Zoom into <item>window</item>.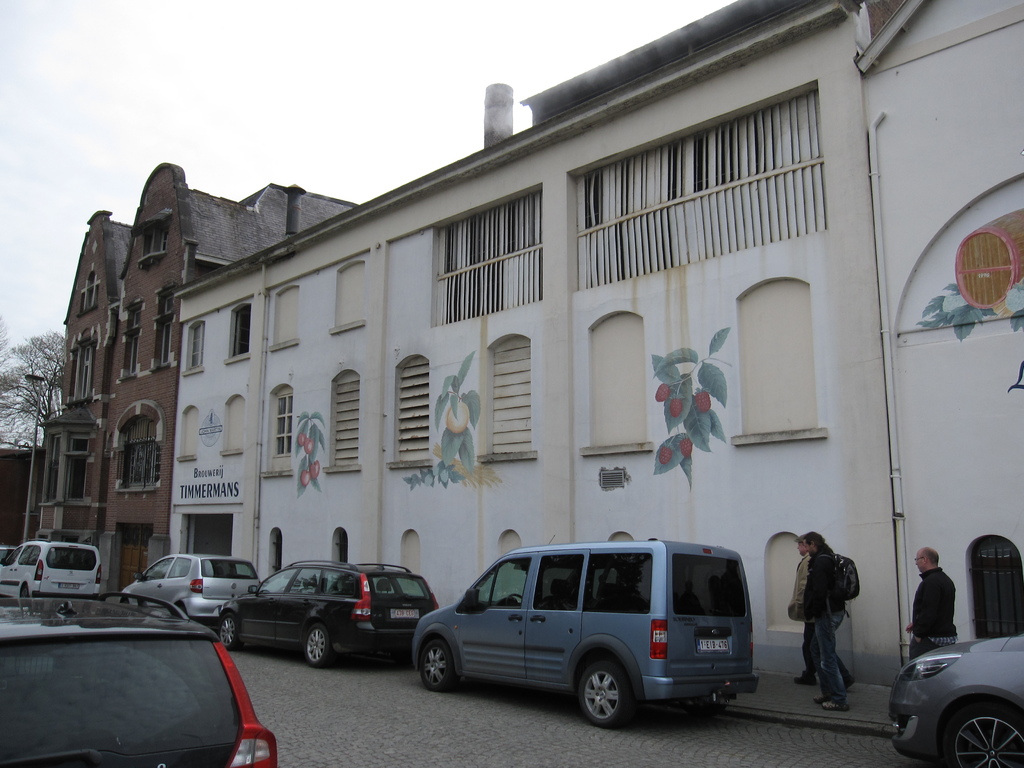
Zoom target: {"x1": 612, "y1": 529, "x2": 630, "y2": 543}.
